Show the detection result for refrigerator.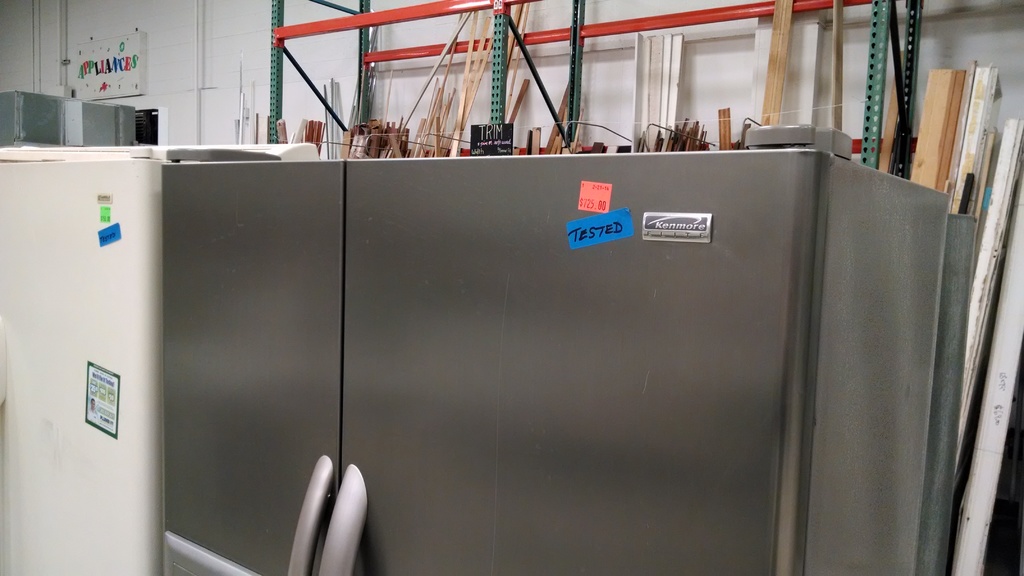
[left=161, top=127, right=978, bottom=575].
